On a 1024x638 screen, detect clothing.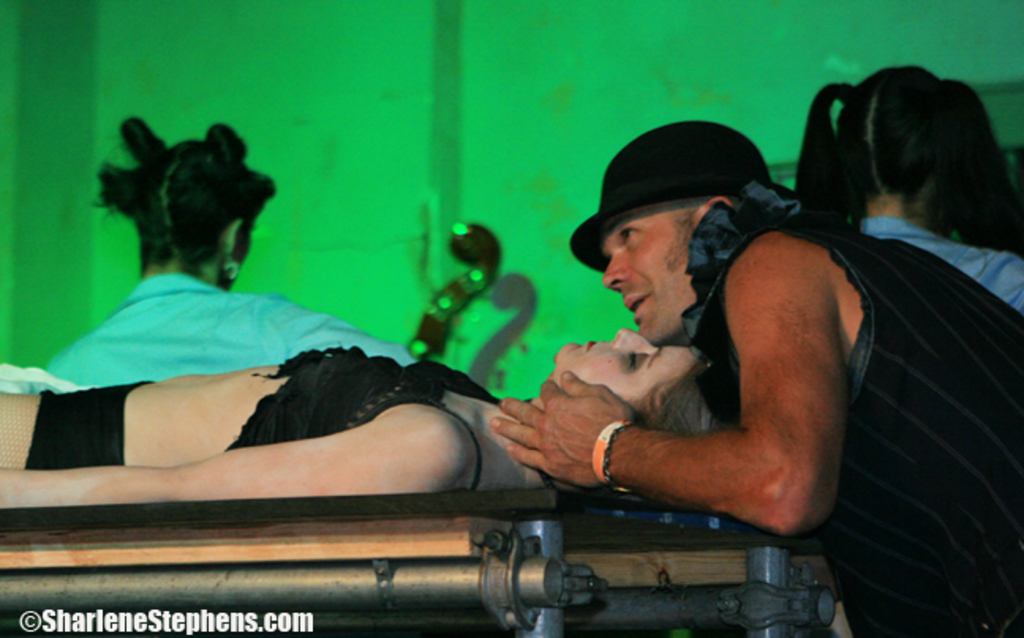
(left=44, top=272, right=414, bottom=387).
